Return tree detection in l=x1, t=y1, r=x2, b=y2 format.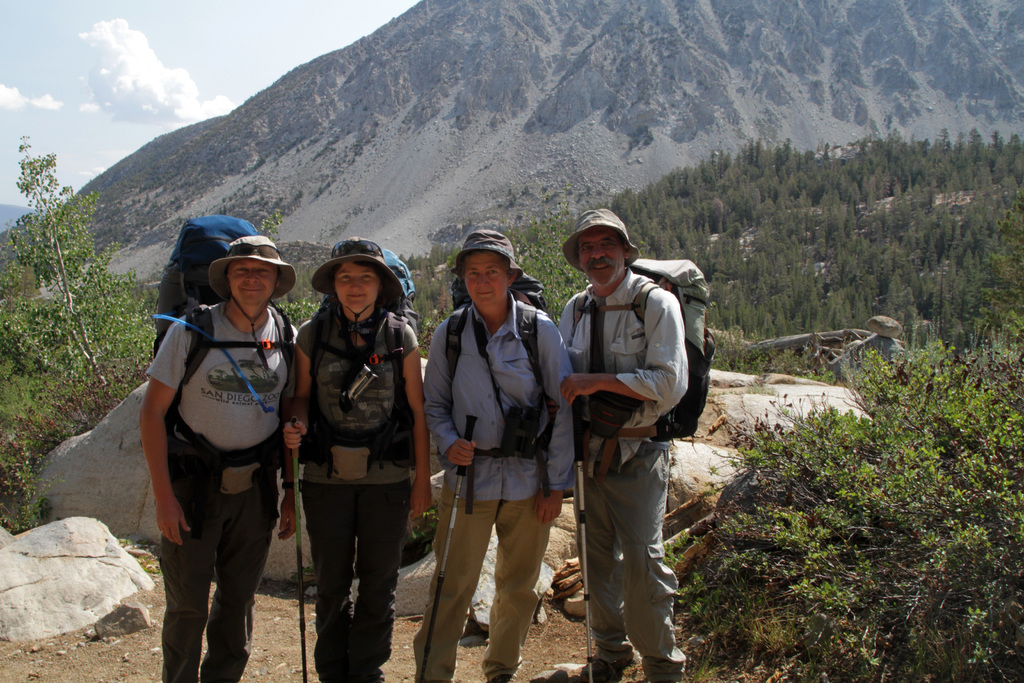
l=879, t=243, r=914, b=277.
